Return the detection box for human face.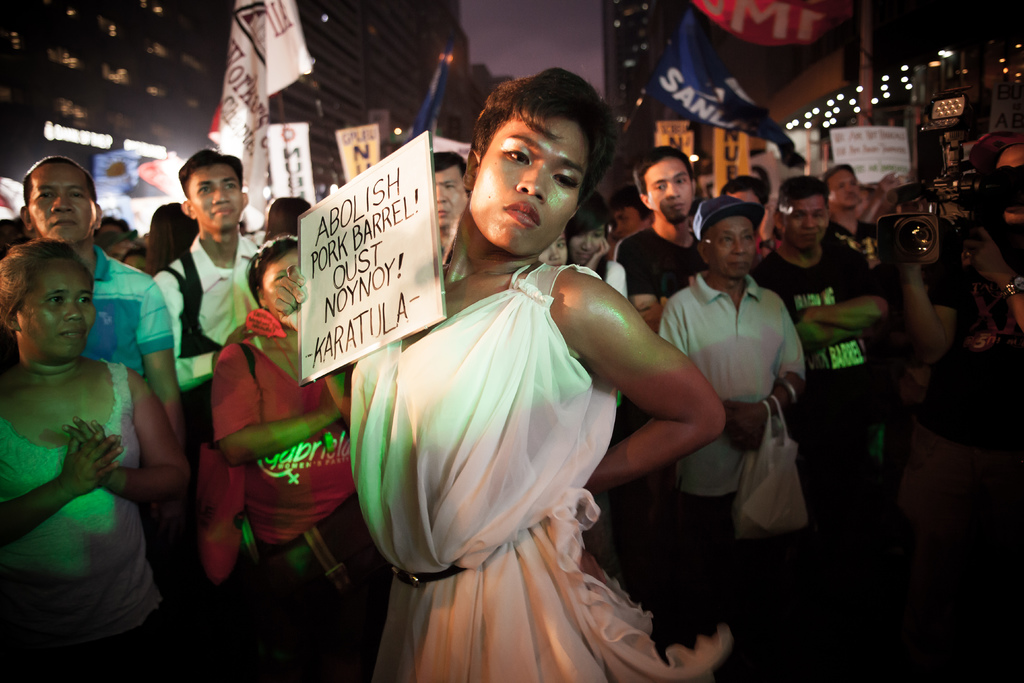
(left=28, top=163, right=97, bottom=243).
